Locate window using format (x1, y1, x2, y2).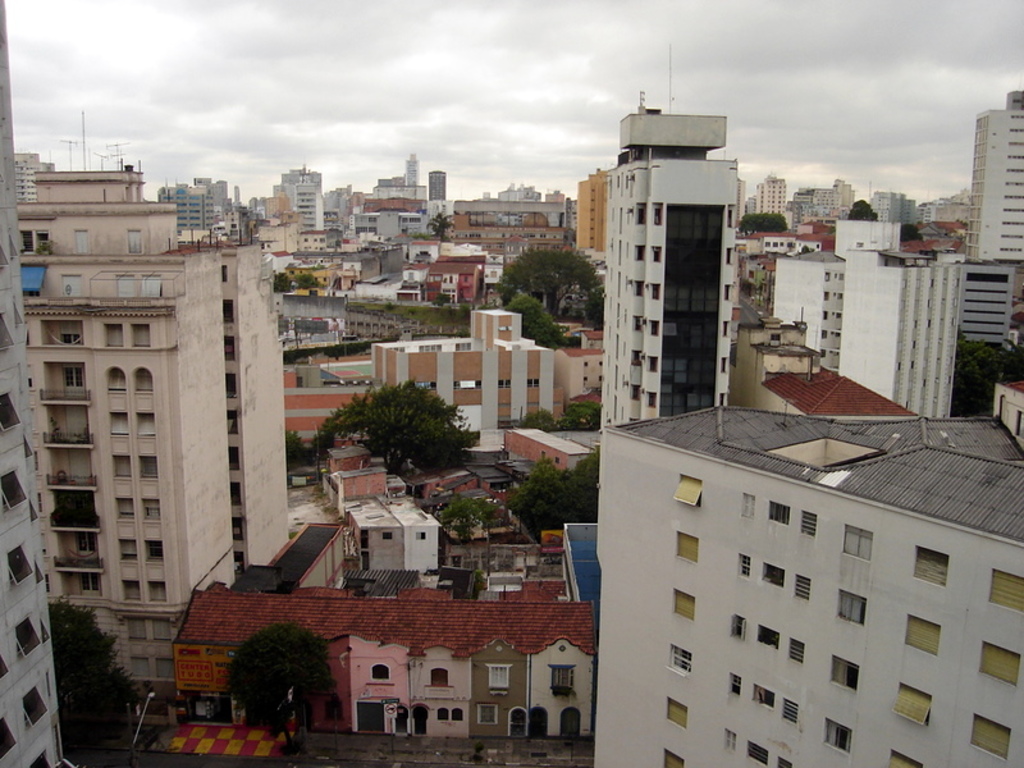
(634, 244, 644, 260).
